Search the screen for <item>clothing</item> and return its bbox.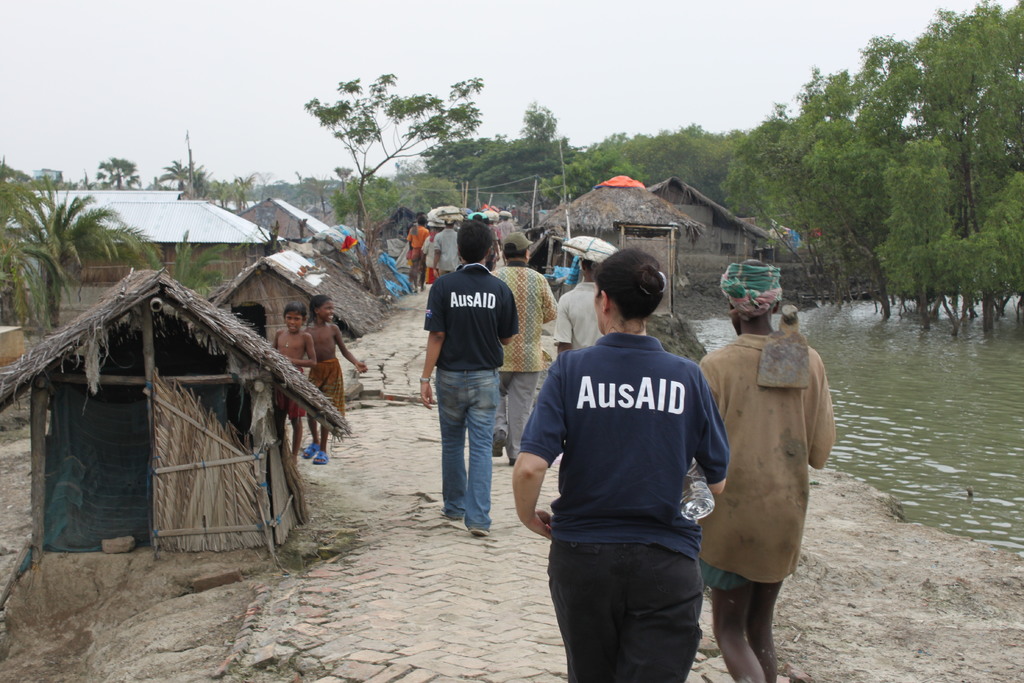
Found: {"x1": 425, "y1": 262, "x2": 520, "y2": 523}.
